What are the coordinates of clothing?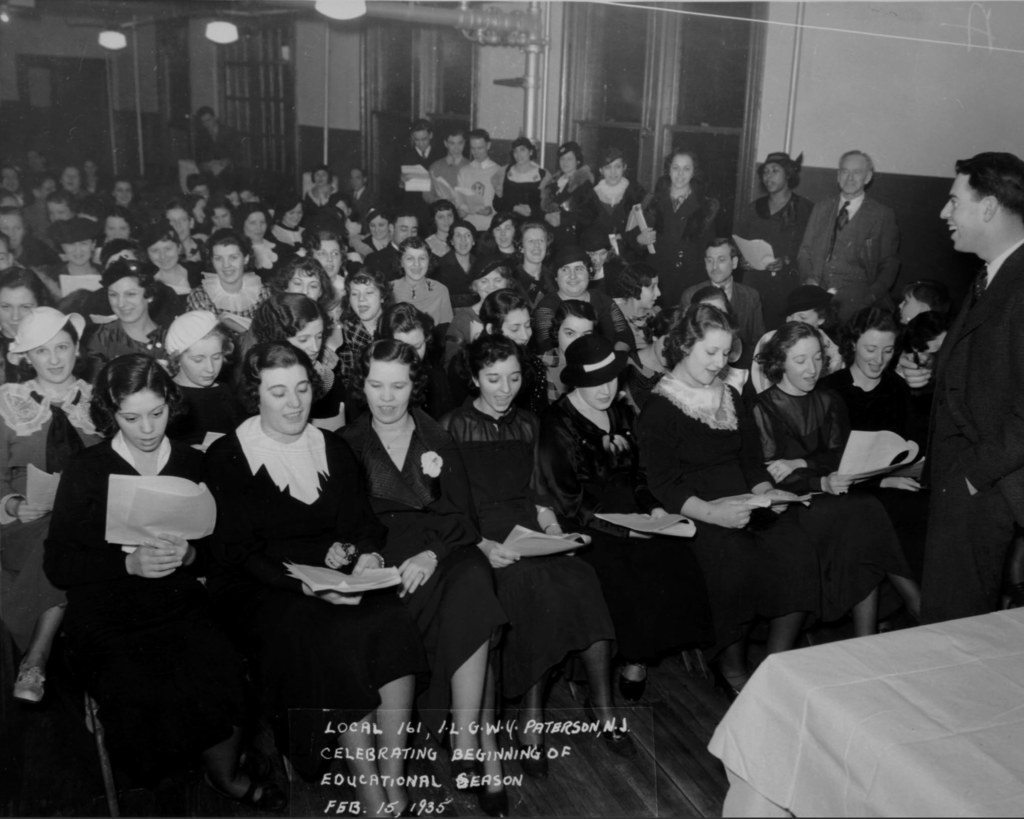
crop(541, 407, 676, 690).
